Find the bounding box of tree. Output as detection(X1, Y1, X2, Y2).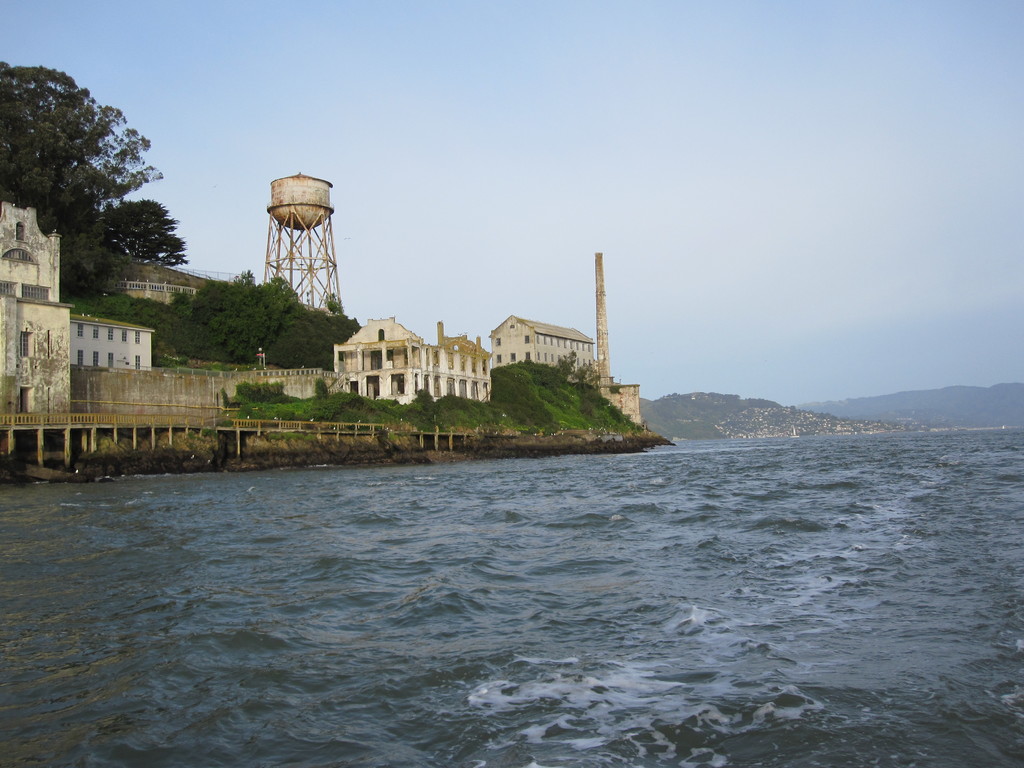
detection(89, 192, 188, 271).
